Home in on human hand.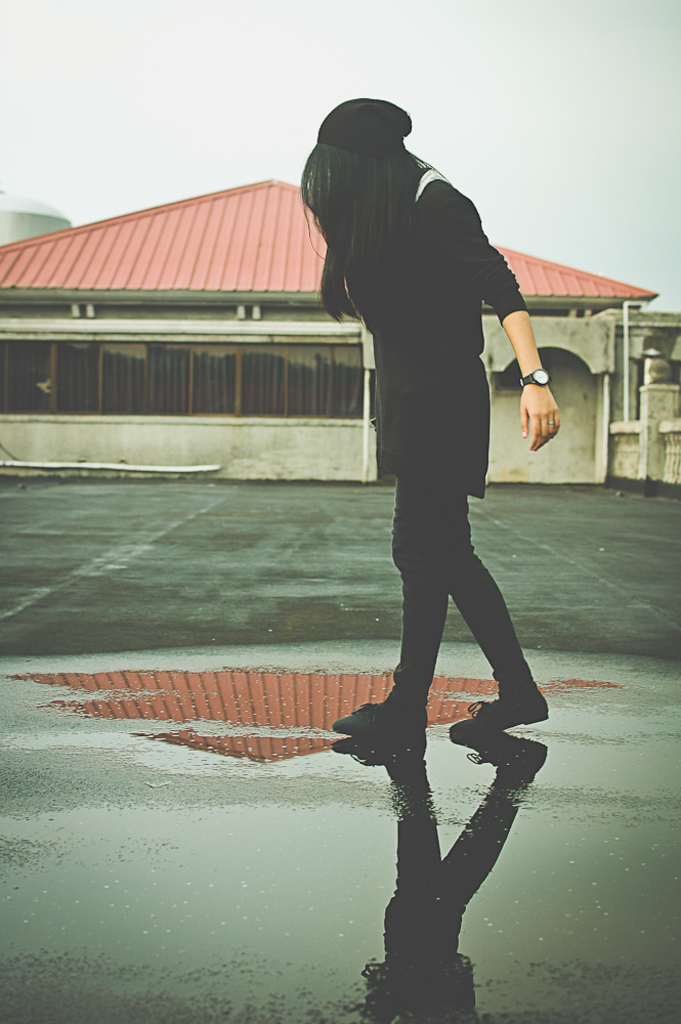
Homed in at pyautogui.locateOnScreen(527, 344, 576, 456).
